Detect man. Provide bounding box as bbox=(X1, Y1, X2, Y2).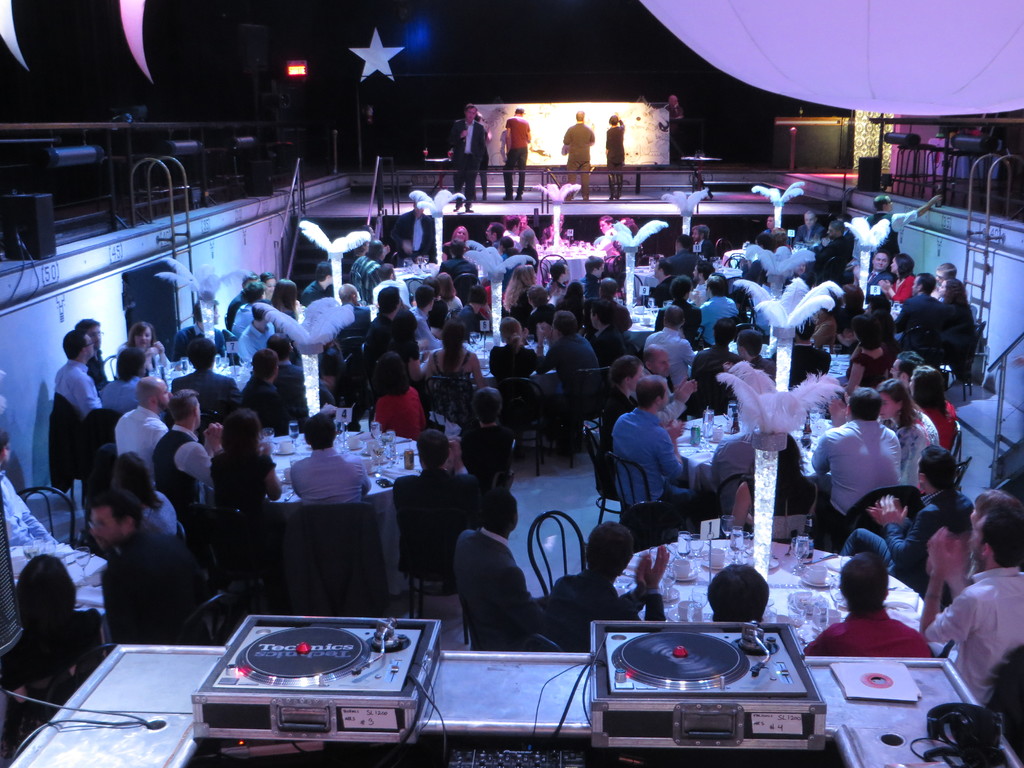
bbox=(552, 256, 604, 303).
